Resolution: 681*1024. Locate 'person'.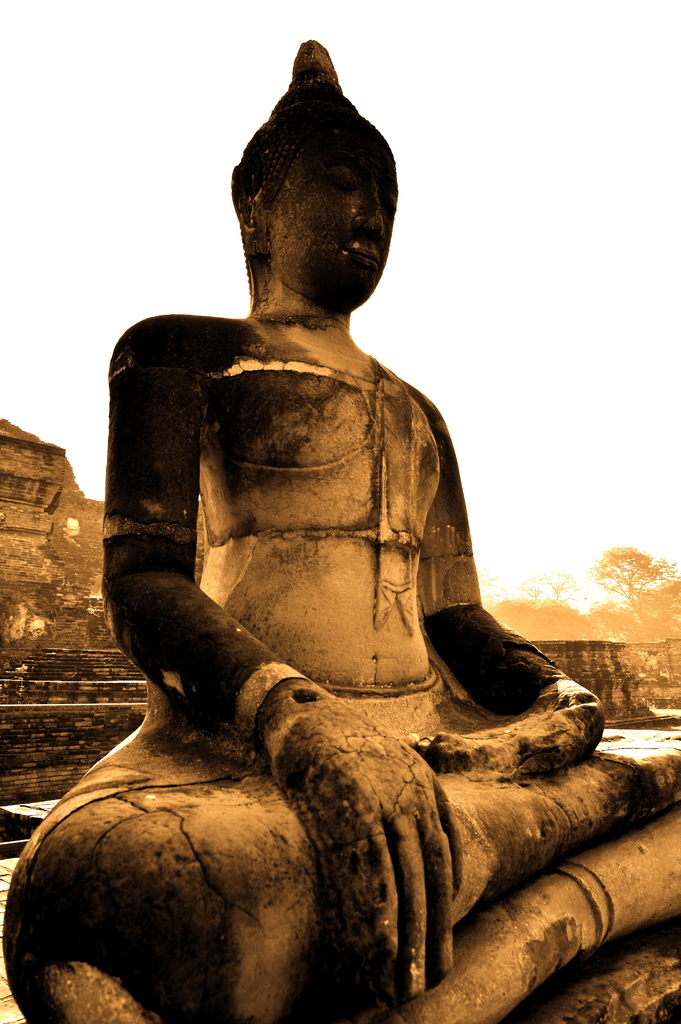
l=83, t=60, r=656, b=1023.
